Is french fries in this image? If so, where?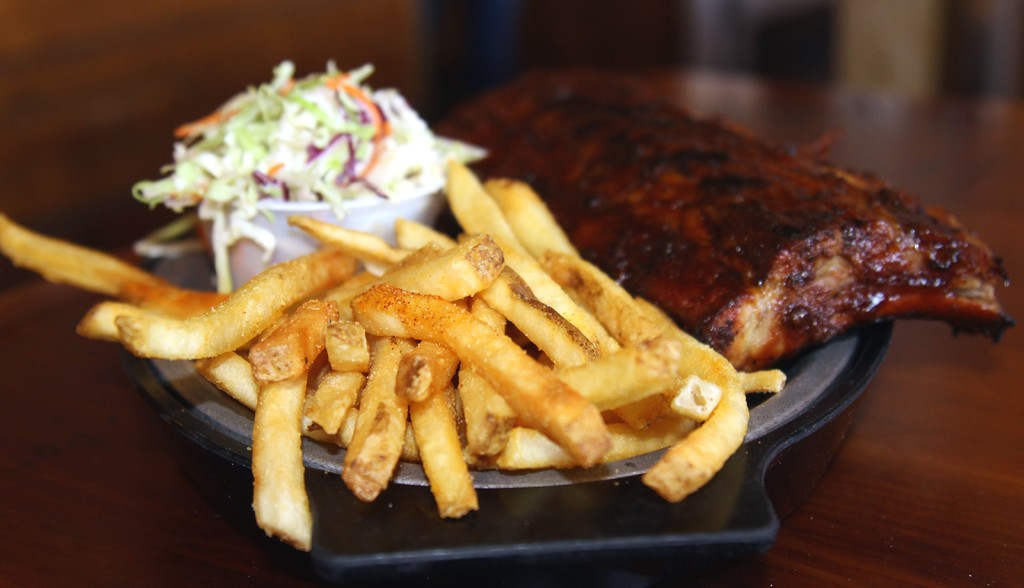
Yes, at detection(189, 347, 265, 405).
